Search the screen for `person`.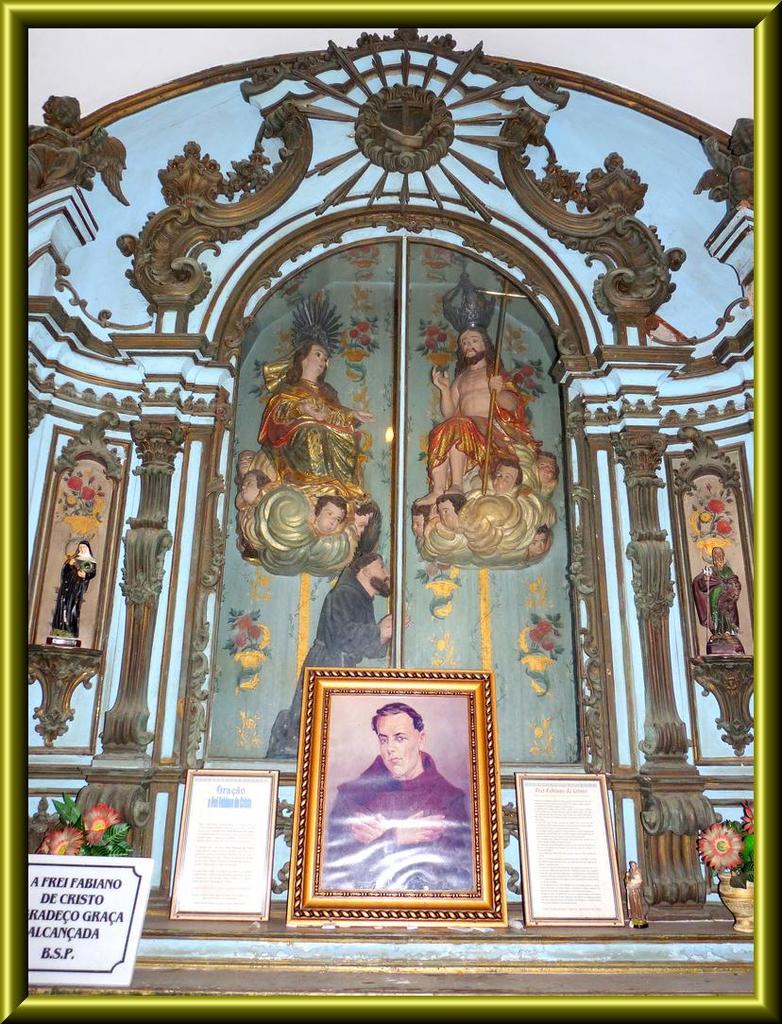
Found at (41,538,99,652).
